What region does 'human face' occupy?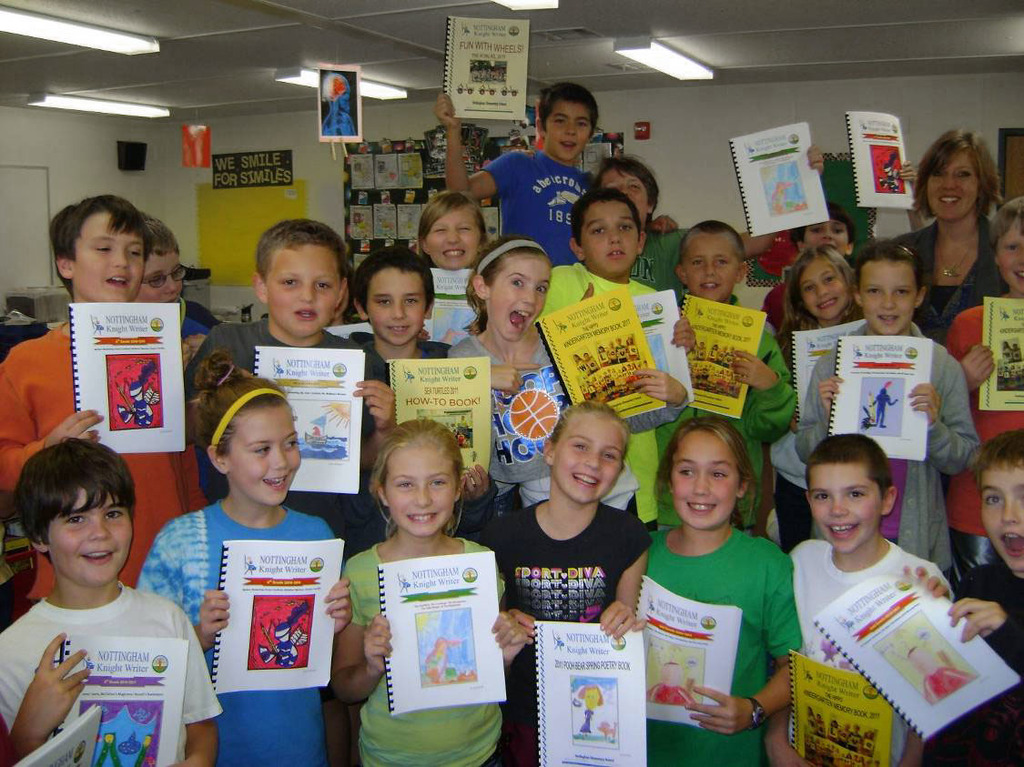
l=265, t=243, r=341, b=337.
